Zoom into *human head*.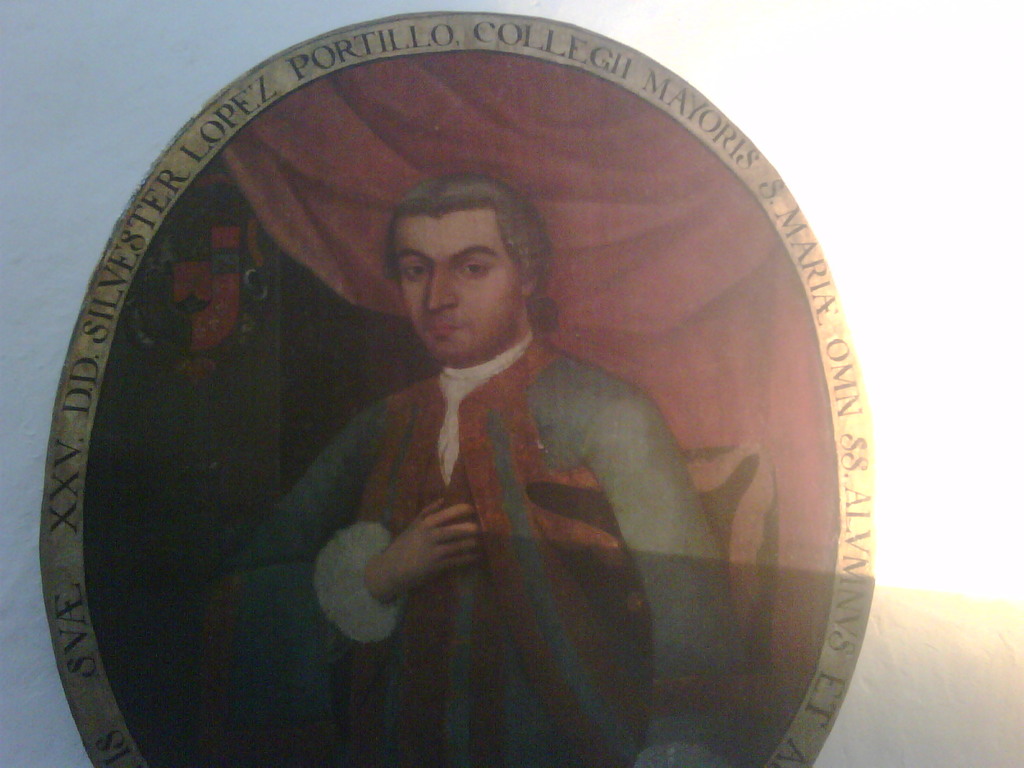
Zoom target: (x1=389, y1=174, x2=550, y2=358).
